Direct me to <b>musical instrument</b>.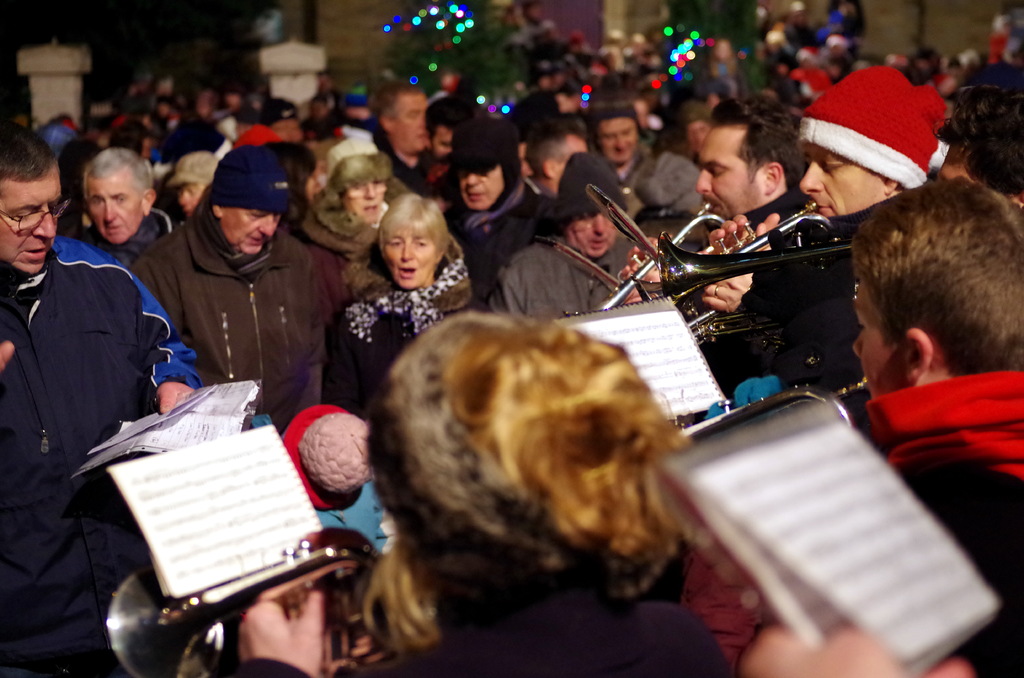
Direction: detection(660, 229, 854, 297).
